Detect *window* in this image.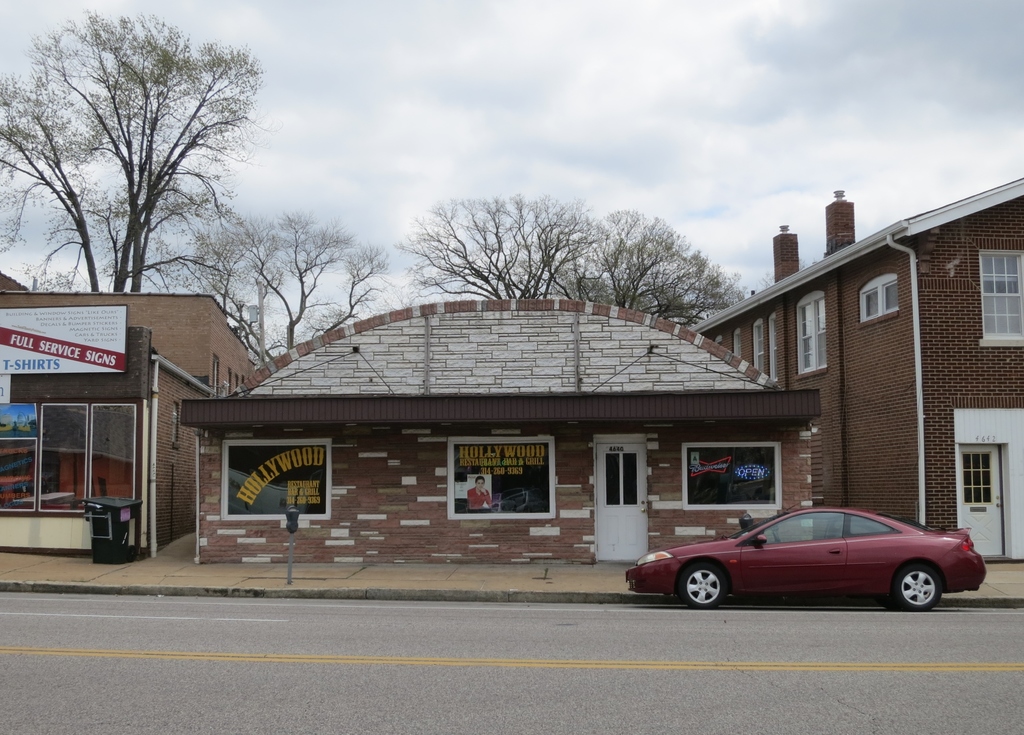
Detection: <region>756, 317, 767, 371</region>.
